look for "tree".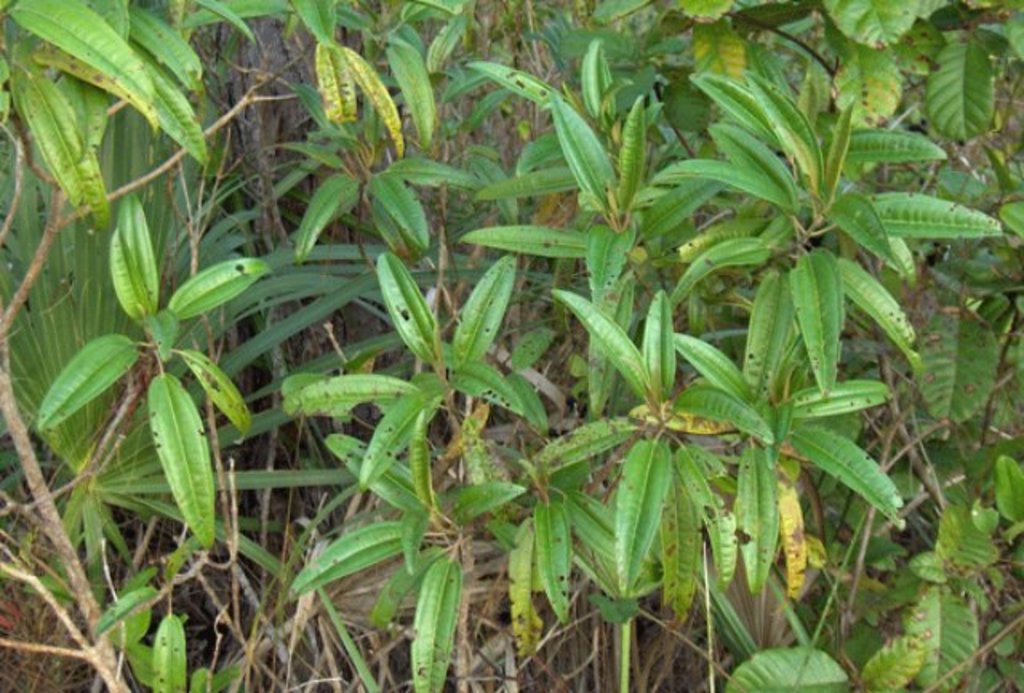
Found: l=0, t=0, r=1011, b=647.
